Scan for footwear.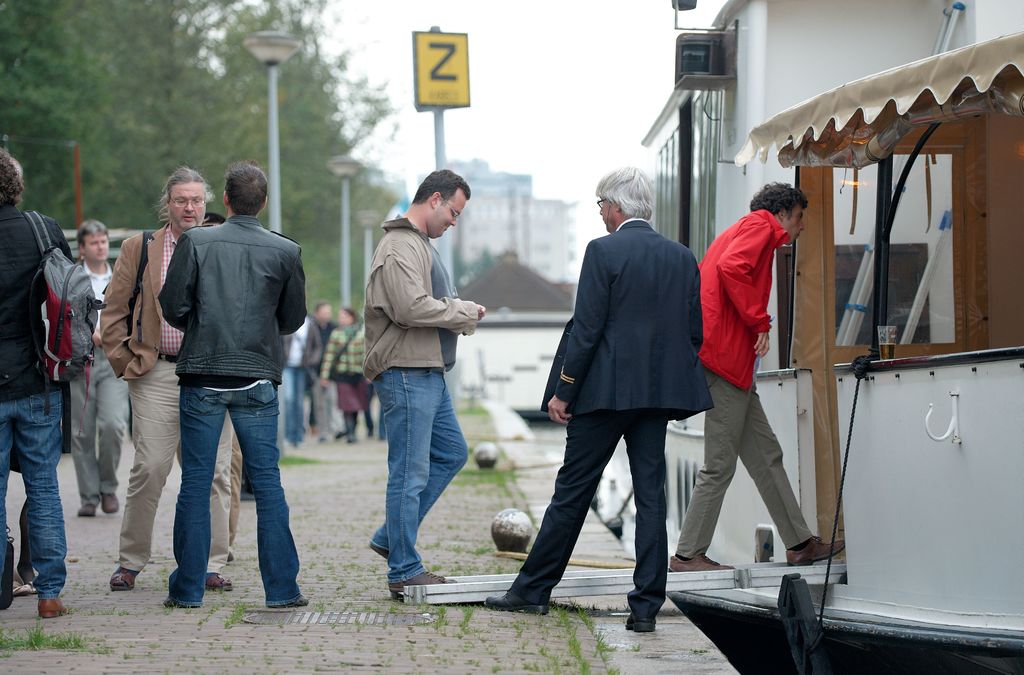
Scan result: detection(483, 577, 549, 617).
